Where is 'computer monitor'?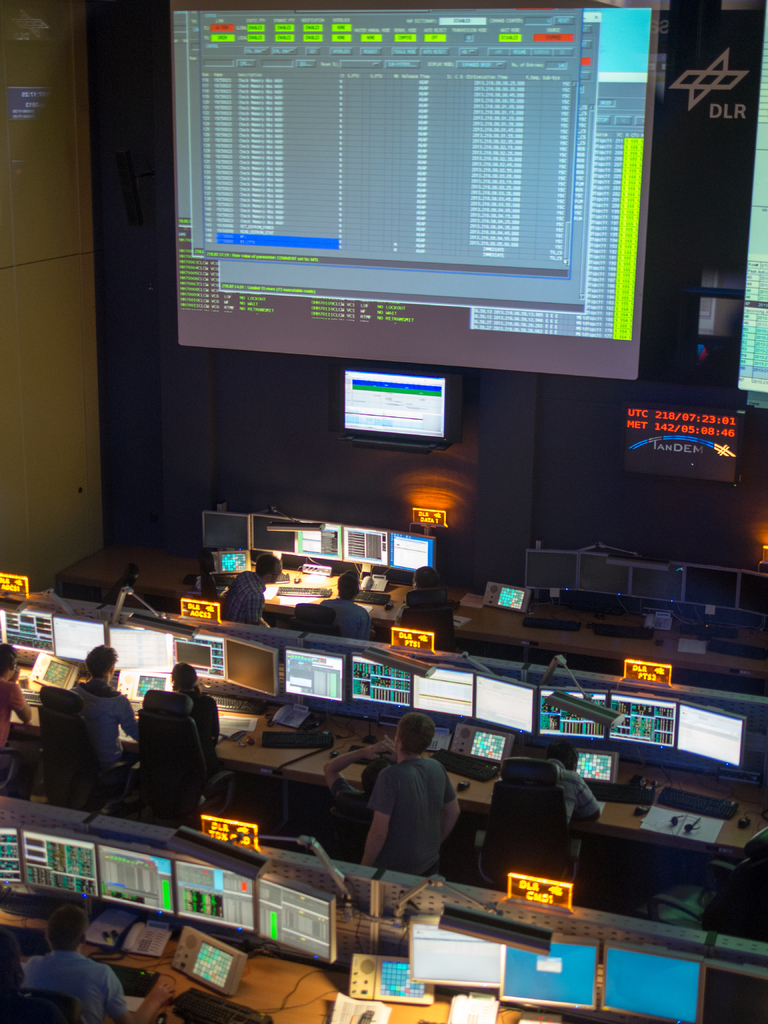
<region>17, 820, 93, 915</region>.
